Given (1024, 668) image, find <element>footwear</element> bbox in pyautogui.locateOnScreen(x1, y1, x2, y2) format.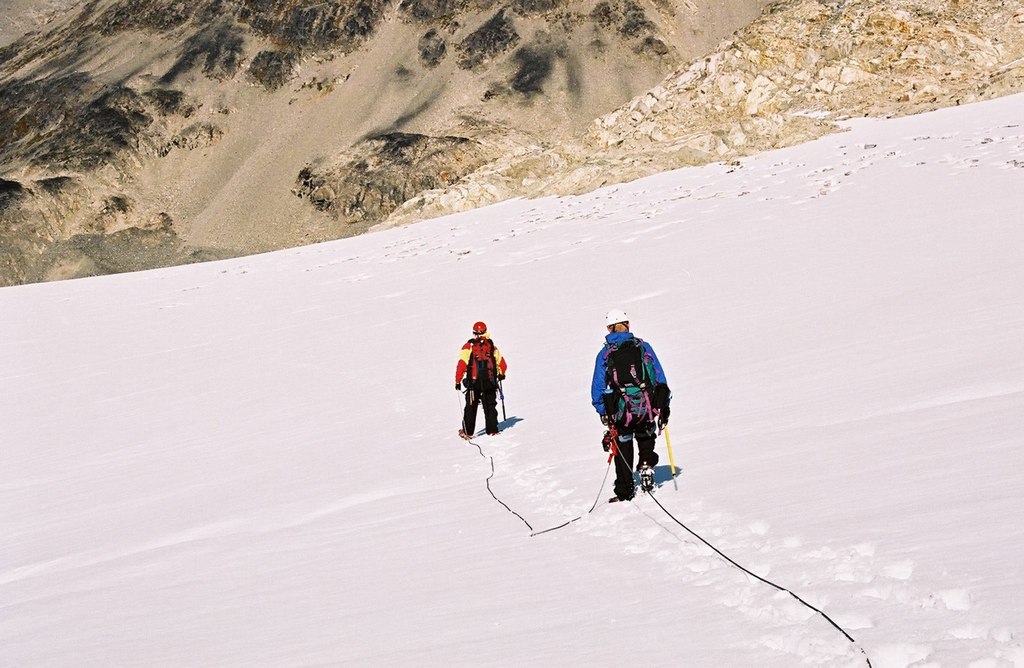
pyautogui.locateOnScreen(601, 494, 624, 503).
